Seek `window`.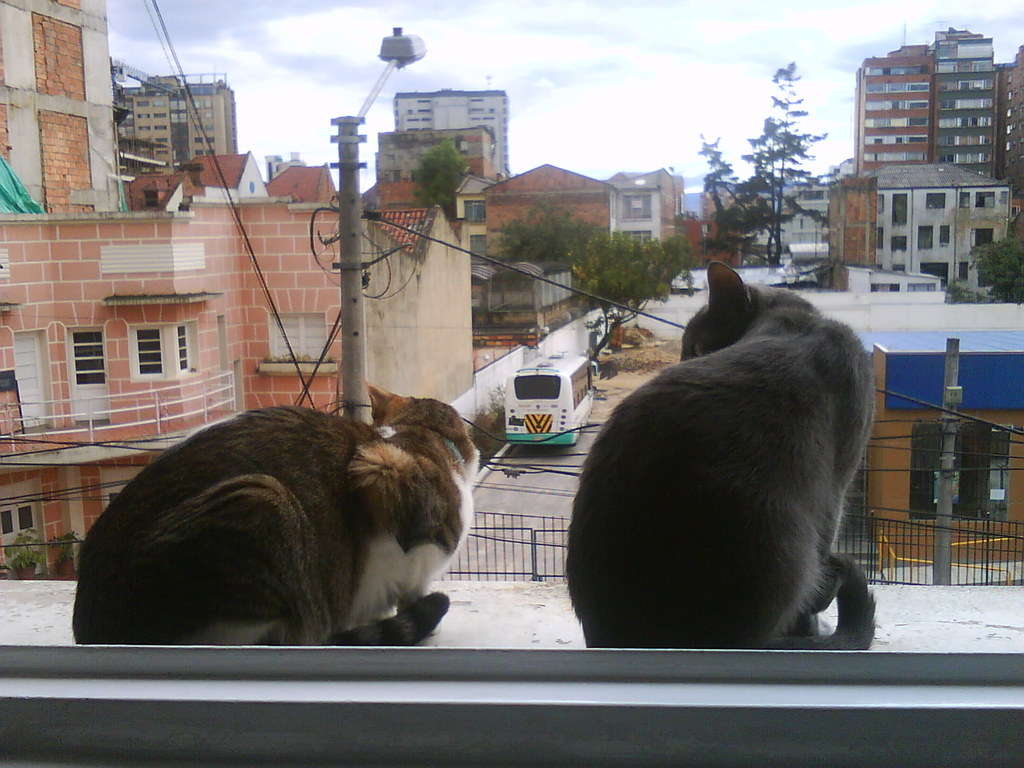
rect(877, 195, 887, 214).
